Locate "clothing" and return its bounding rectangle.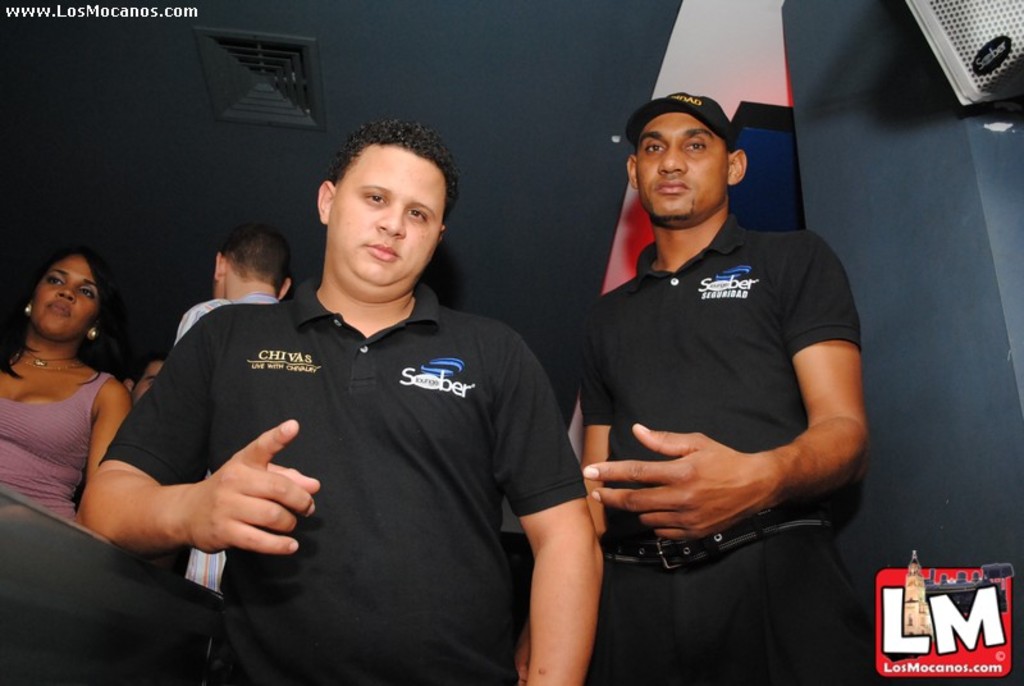
box(577, 212, 864, 685).
